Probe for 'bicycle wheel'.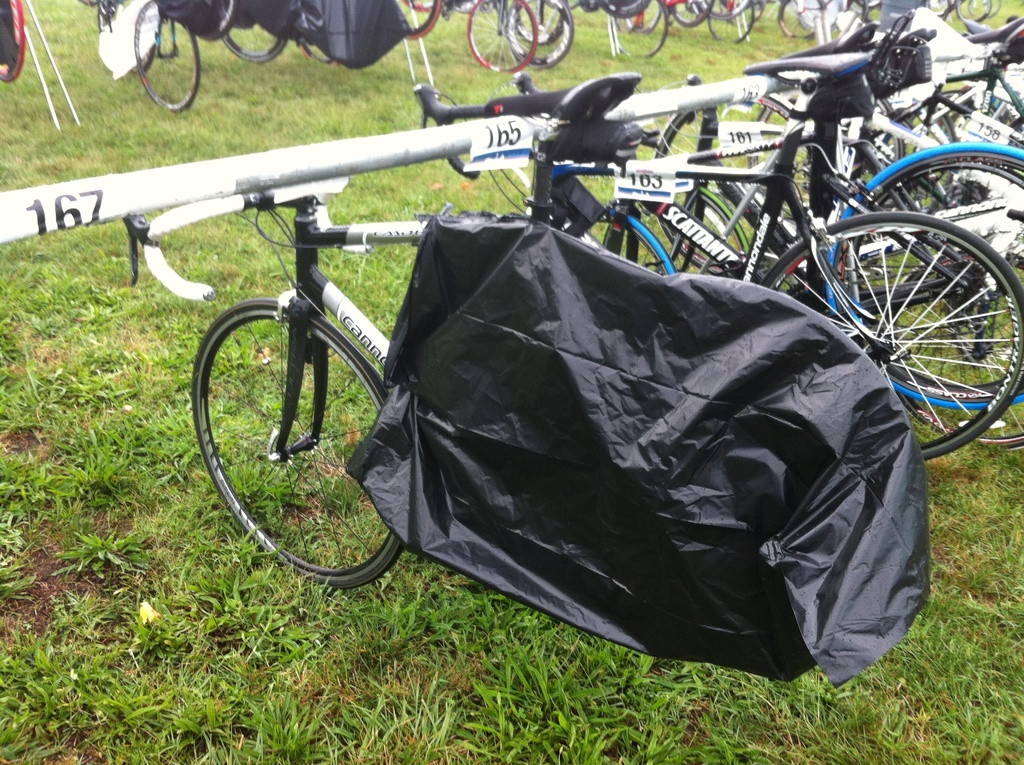
Probe result: region(845, 93, 909, 190).
